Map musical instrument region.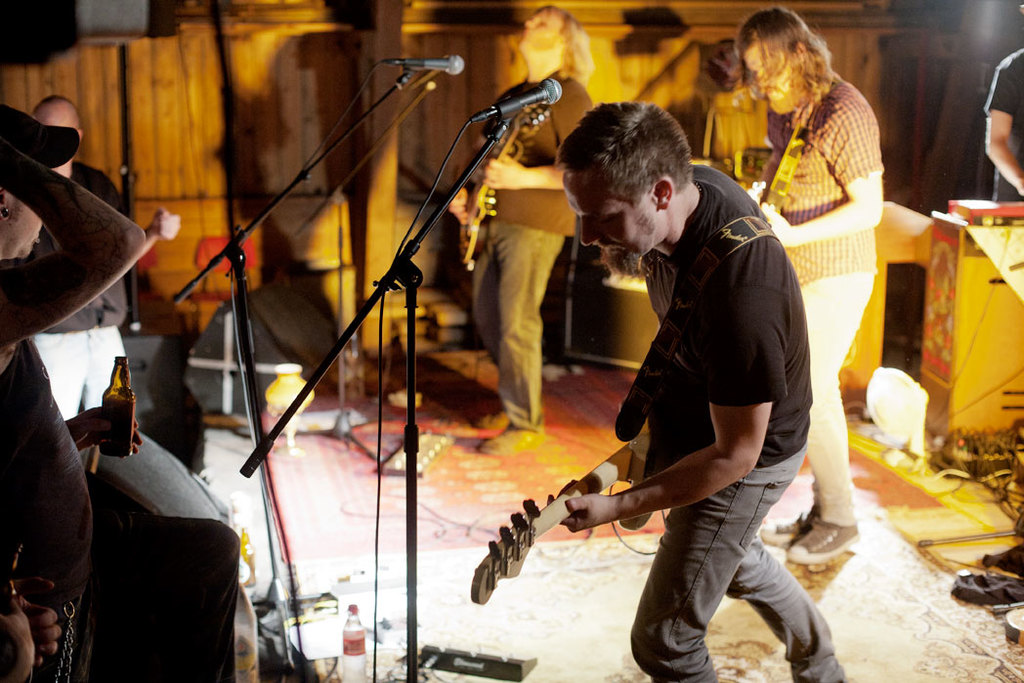
Mapped to x1=948, y1=195, x2=1021, y2=223.
